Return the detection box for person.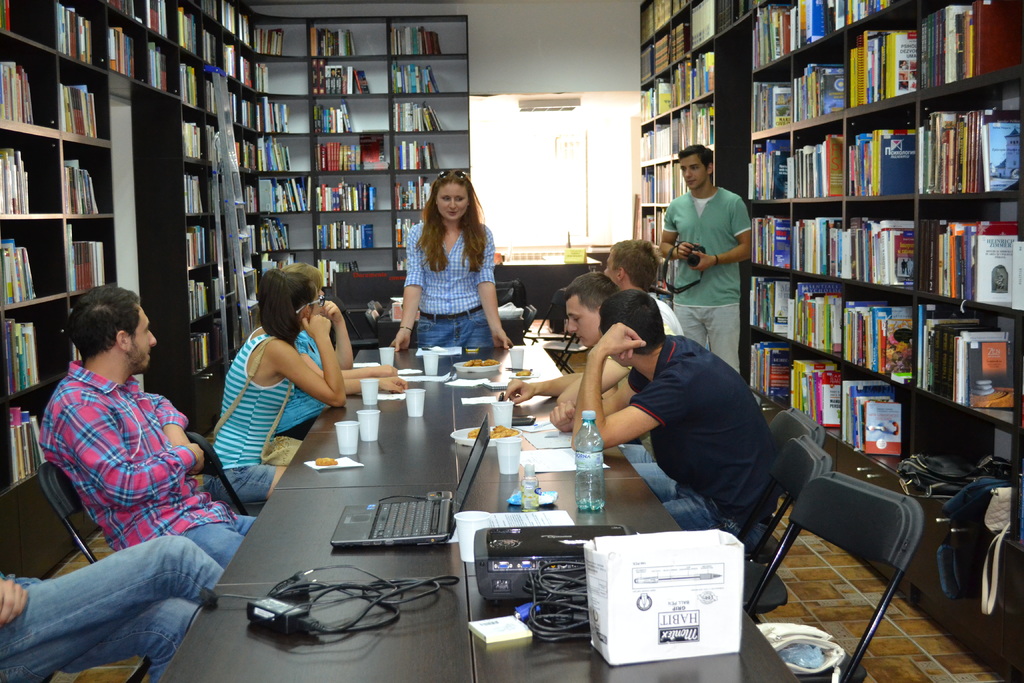
{"left": 388, "top": 168, "right": 514, "bottom": 347}.
